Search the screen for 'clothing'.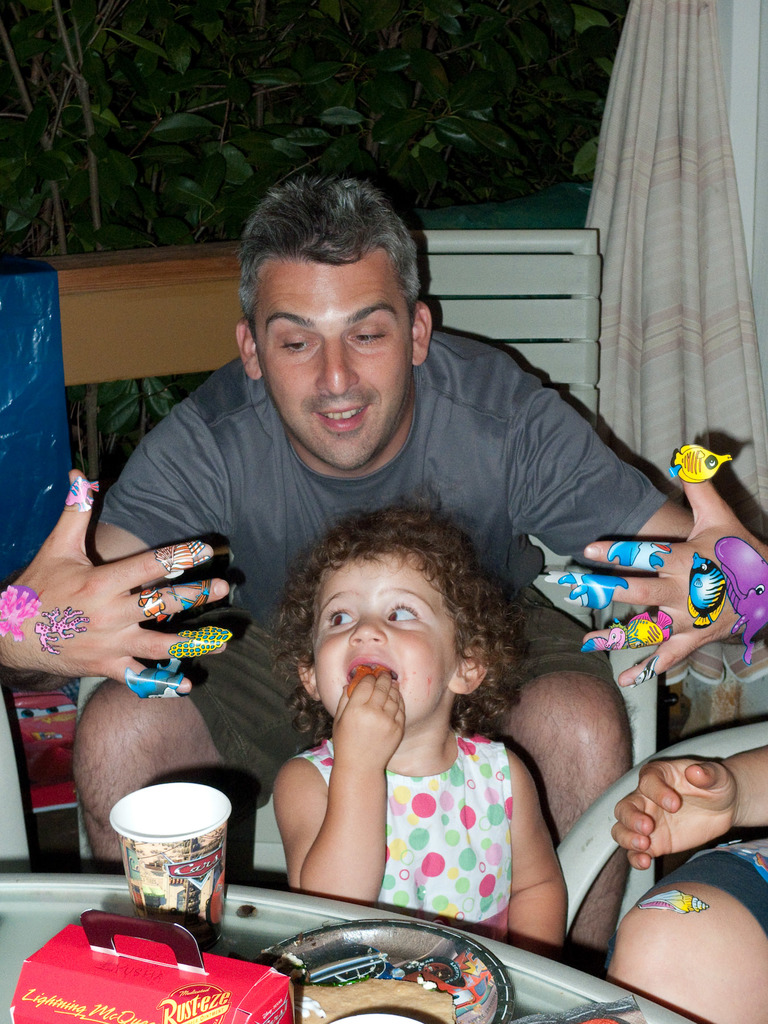
Found at bbox(360, 724, 541, 941).
